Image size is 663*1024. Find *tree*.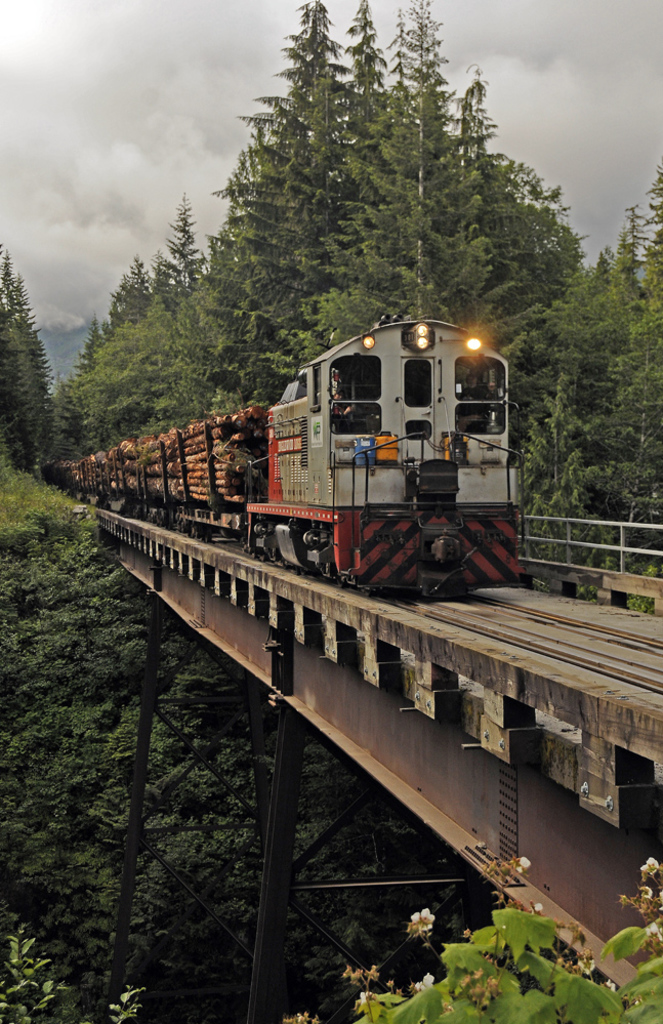
188 6 585 380.
